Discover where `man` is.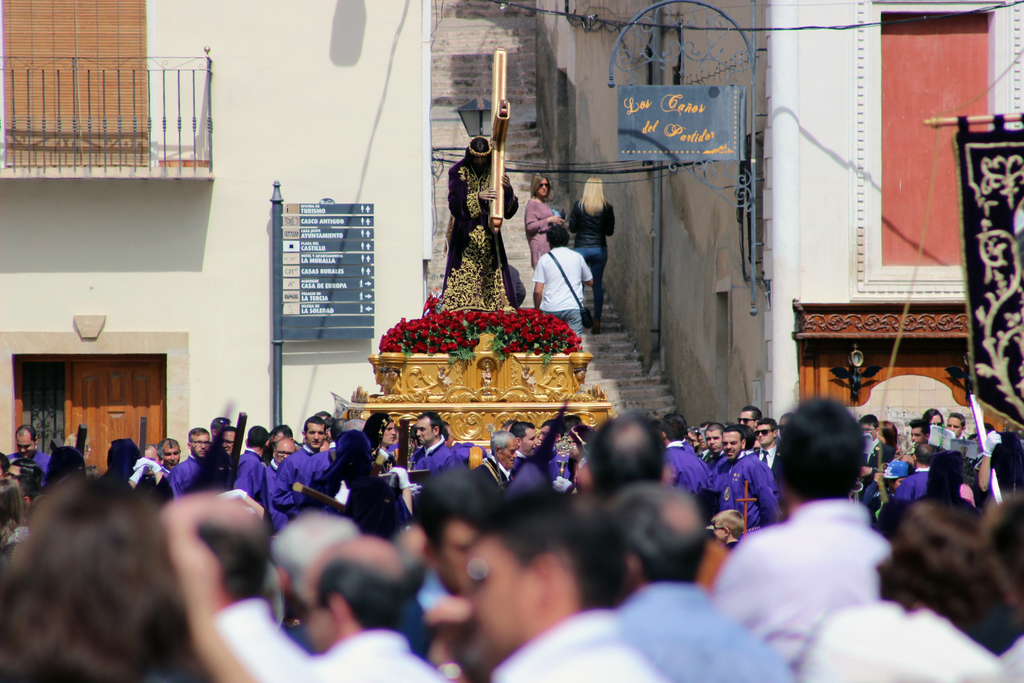
Discovered at pyautogui.locateOnScreen(465, 487, 675, 682).
